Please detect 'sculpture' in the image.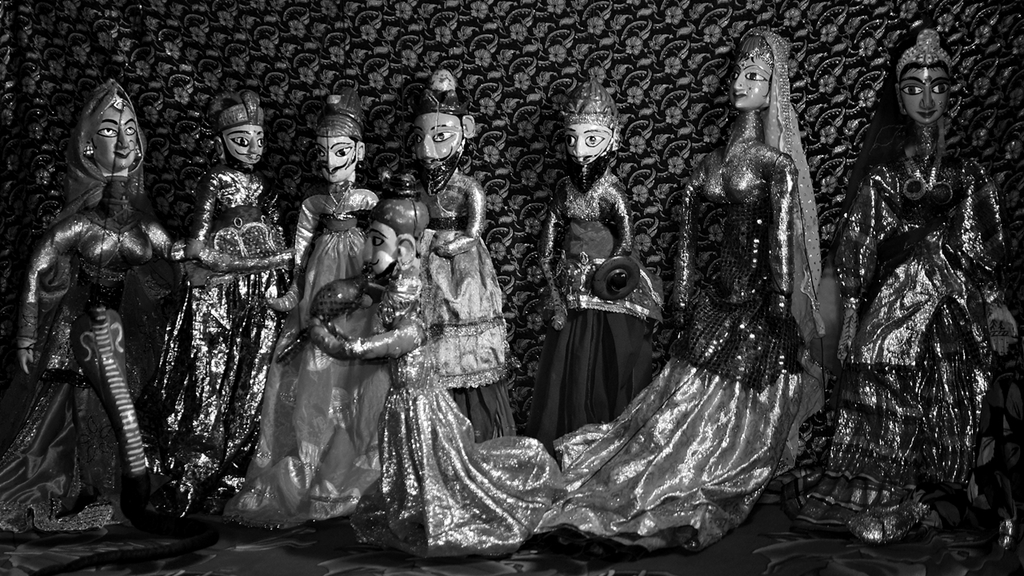
detection(247, 94, 386, 479).
